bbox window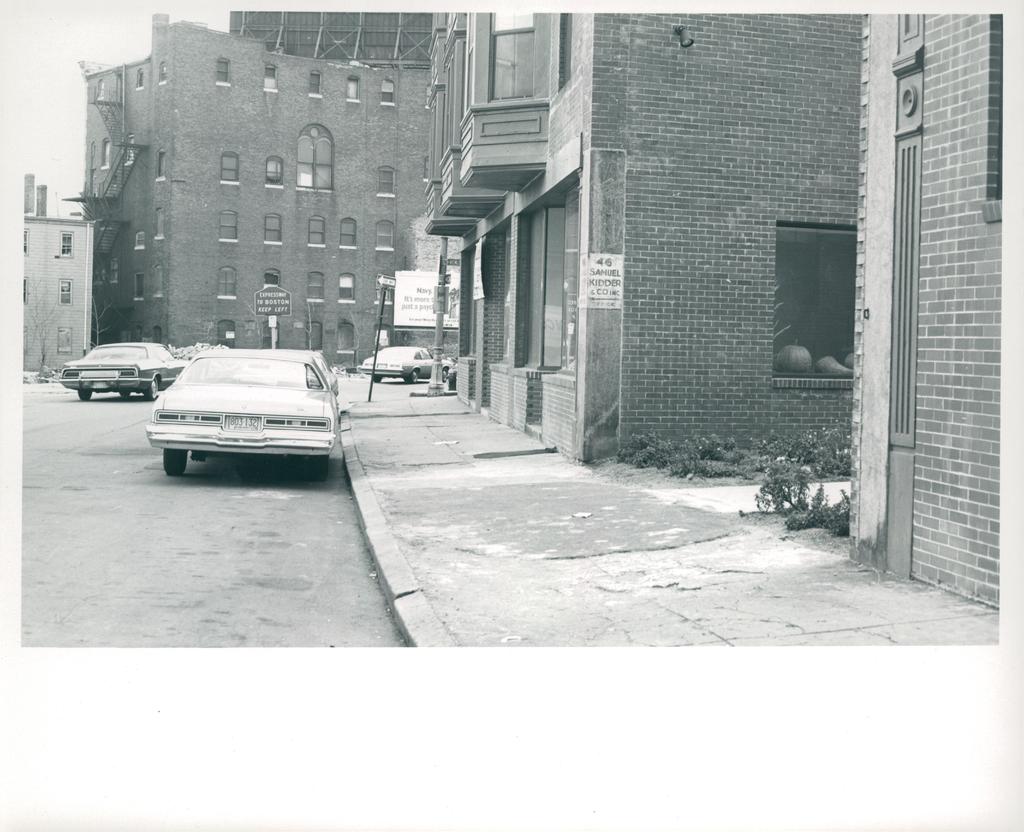
crop(156, 149, 170, 179)
